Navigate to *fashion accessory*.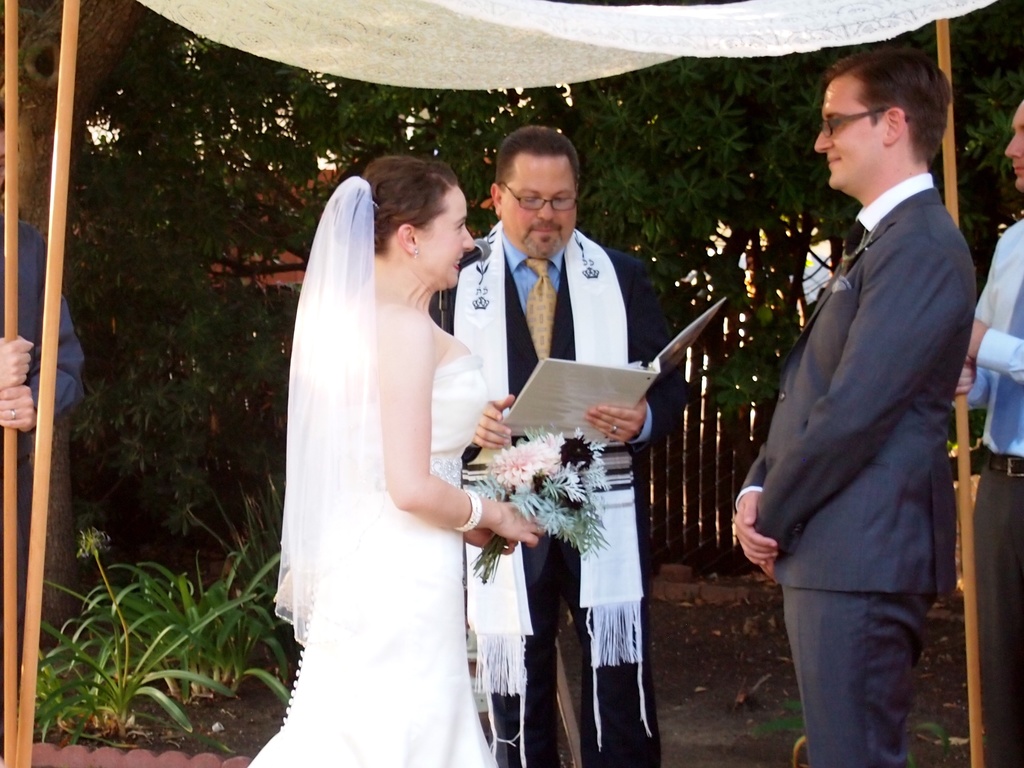
Navigation target: bbox=(609, 422, 616, 437).
